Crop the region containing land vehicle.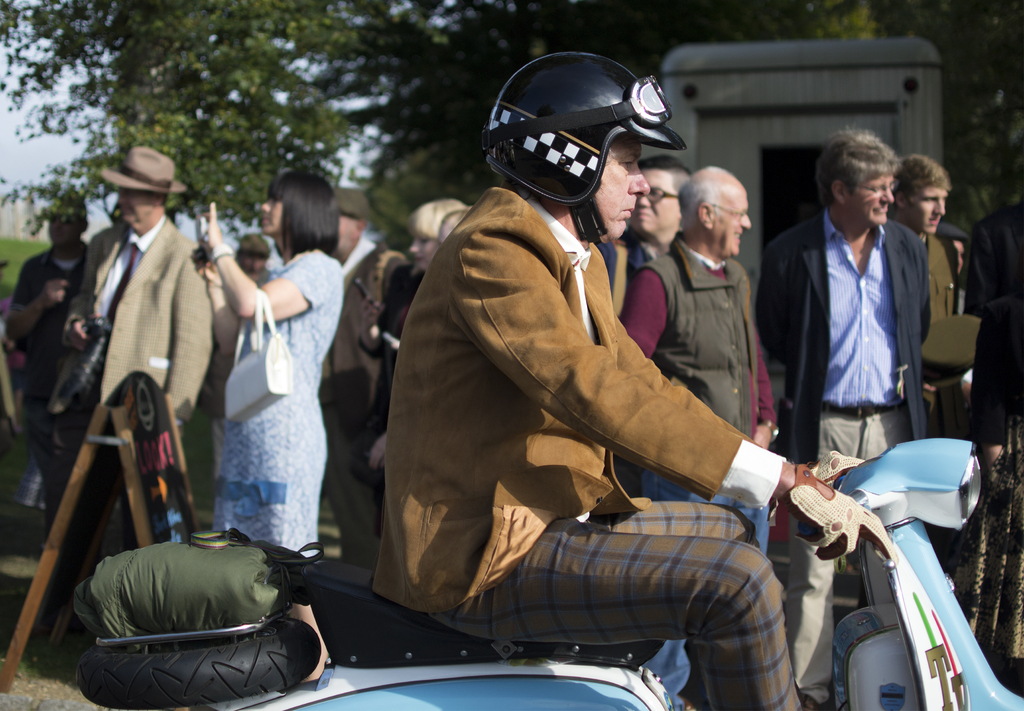
Crop region: x1=48, y1=433, x2=1023, y2=710.
